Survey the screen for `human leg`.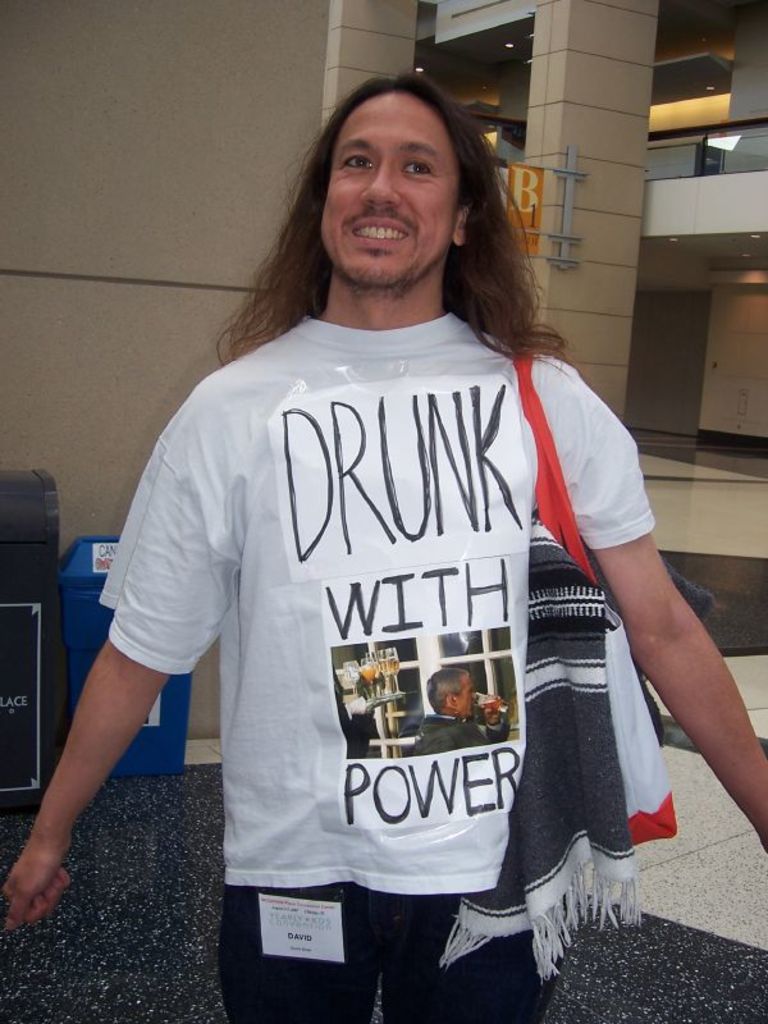
Survey found: <bbox>378, 892, 541, 1018</bbox>.
